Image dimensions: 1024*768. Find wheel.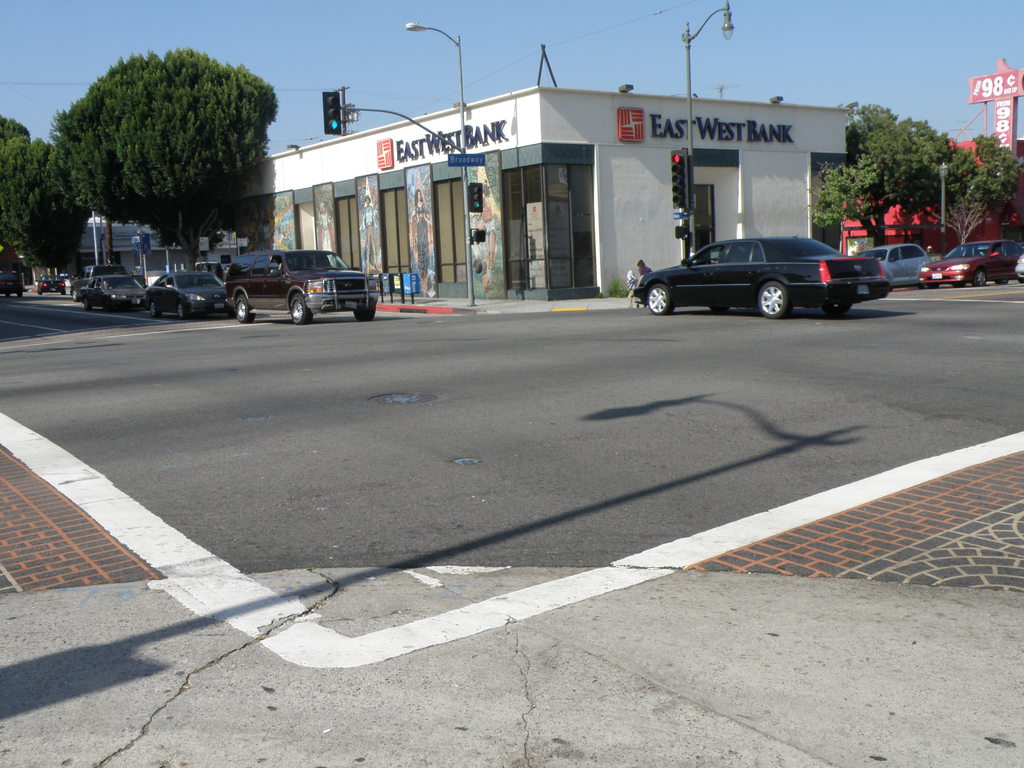
84:299:92:311.
